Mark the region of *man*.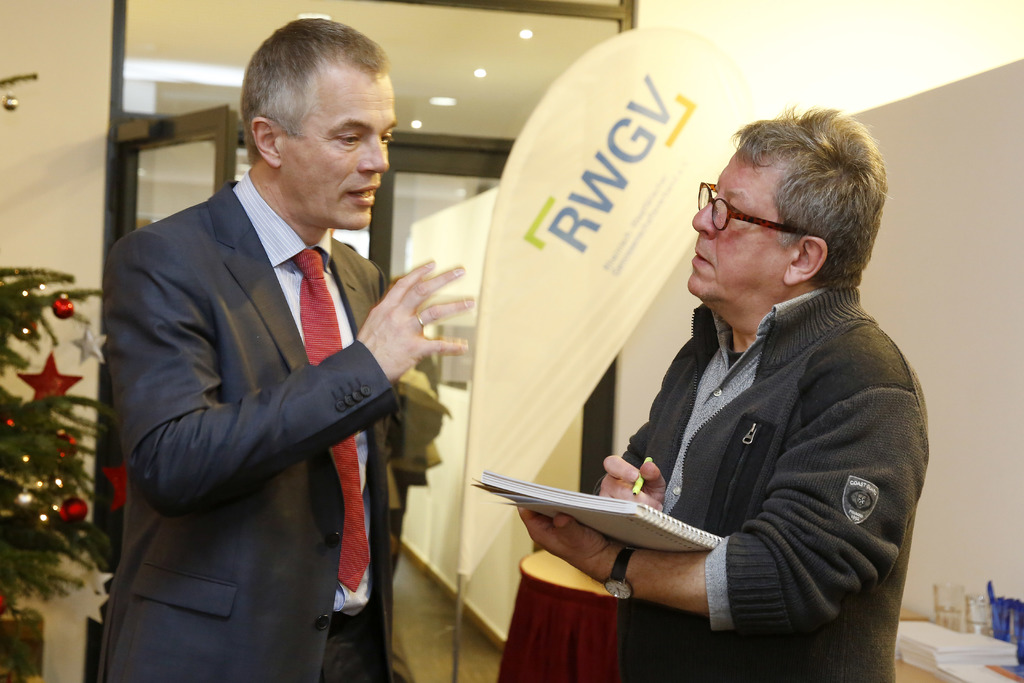
Region: rect(99, 37, 472, 665).
